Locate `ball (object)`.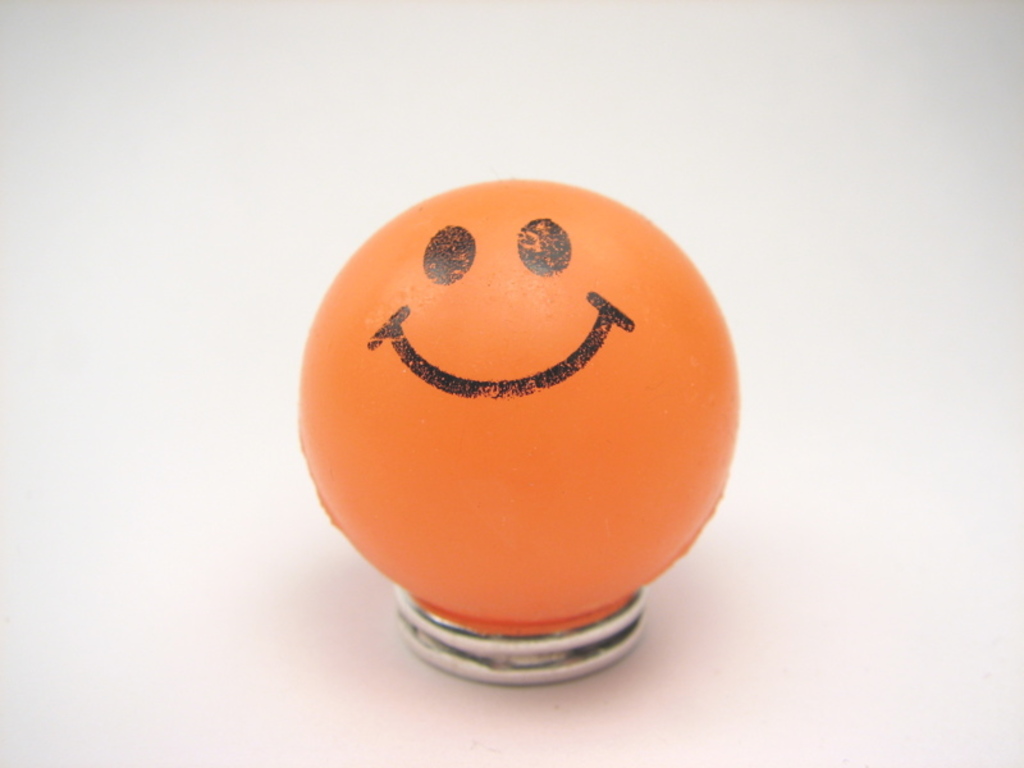
Bounding box: <region>296, 180, 739, 637</region>.
